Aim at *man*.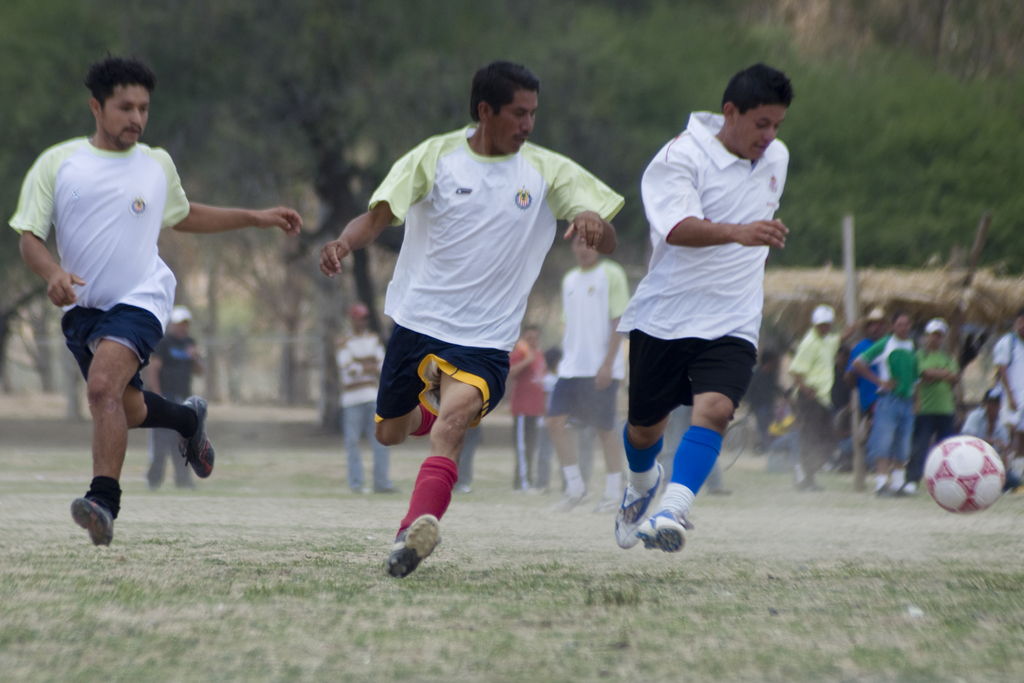
Aimed at {"left": 617, "top": 68, "right": 788, "bottom": 549}.
